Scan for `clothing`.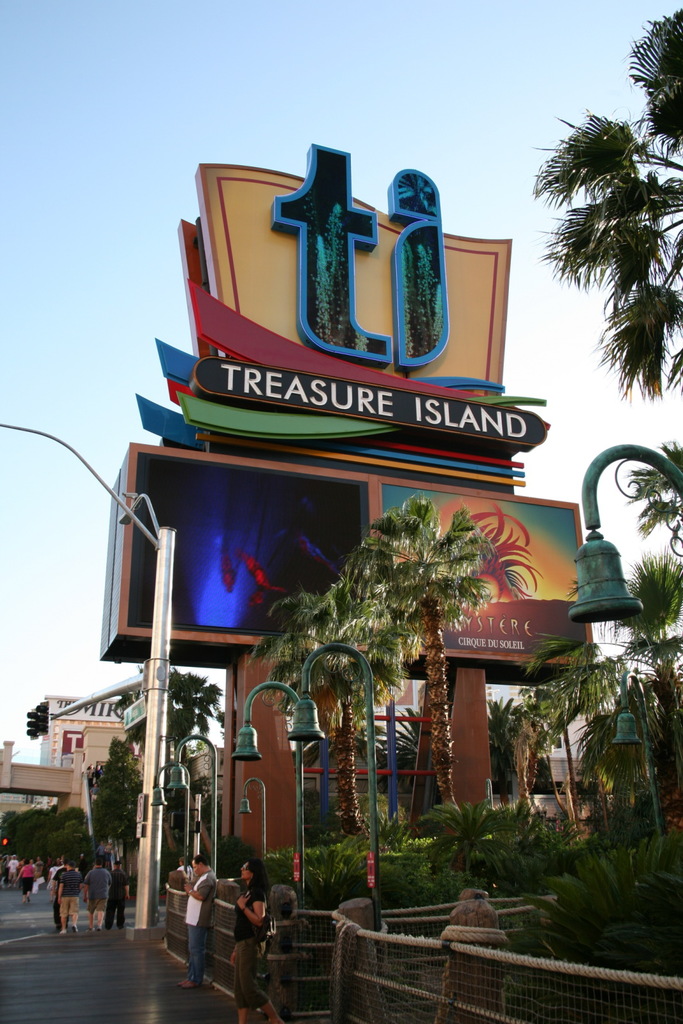
Scan result: rect(54, 869, 82, 932).
